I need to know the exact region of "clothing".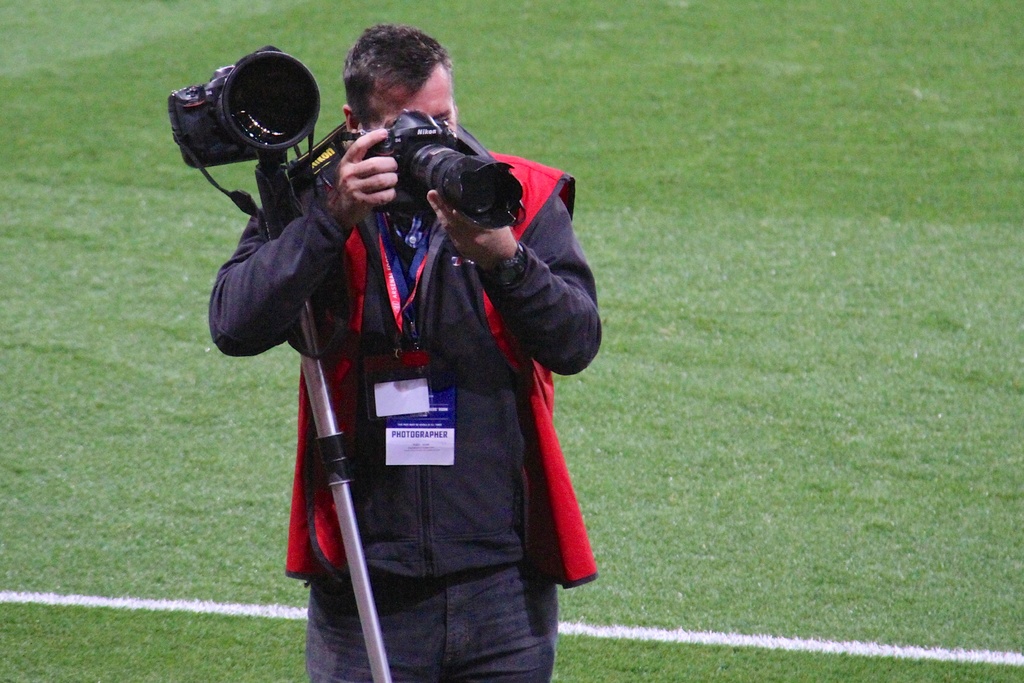
Region: (x1=234, y1=92, x2=593, y2=636).
